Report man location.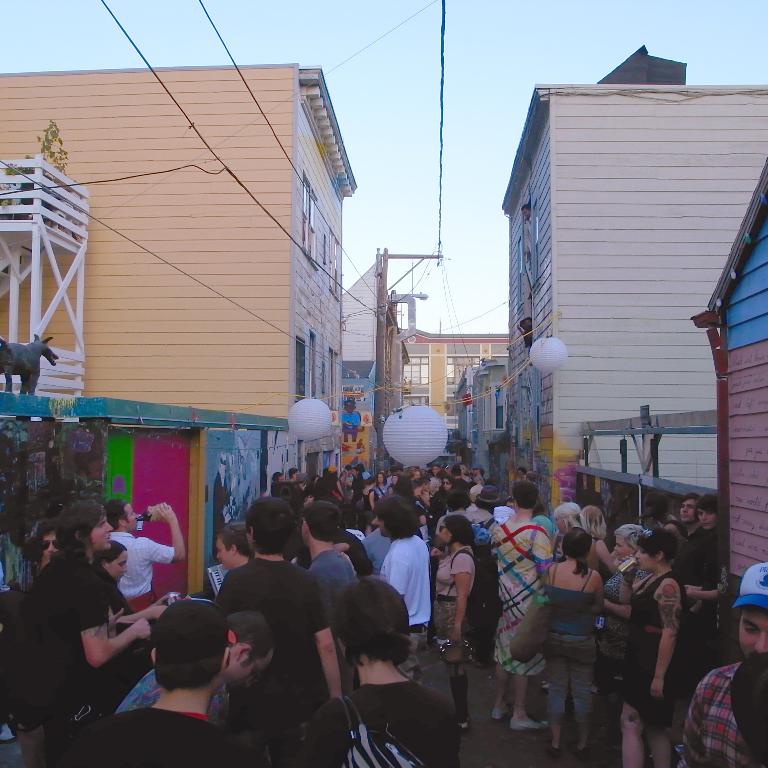
Report: BBox(215, 496, 342, 739).
